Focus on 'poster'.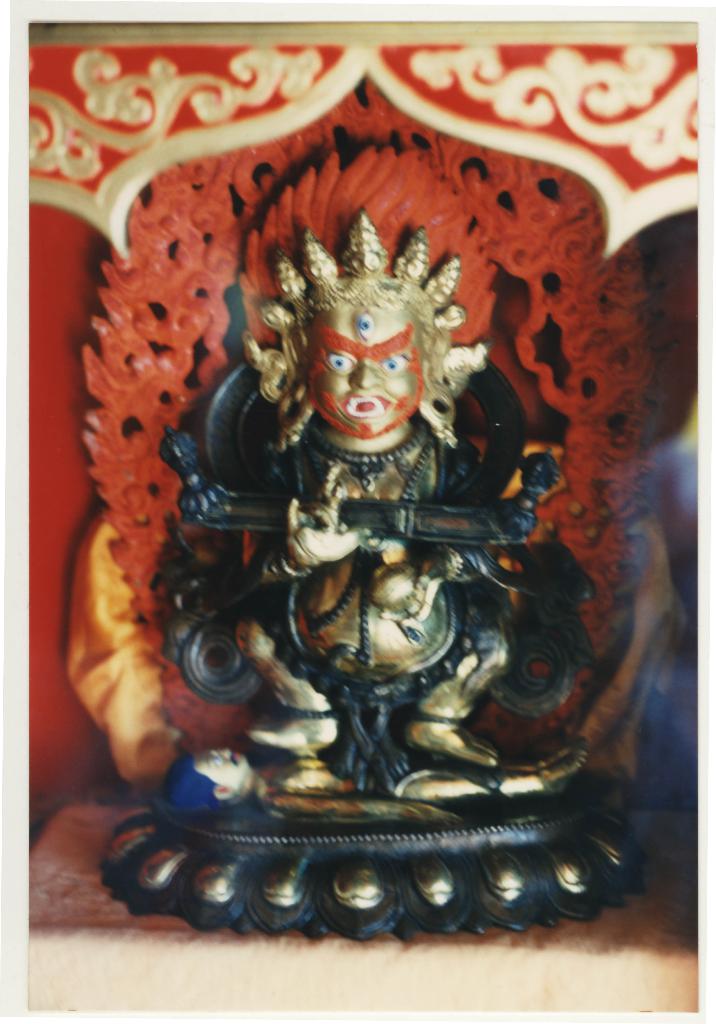
Focused at 32 6 704 1015.
